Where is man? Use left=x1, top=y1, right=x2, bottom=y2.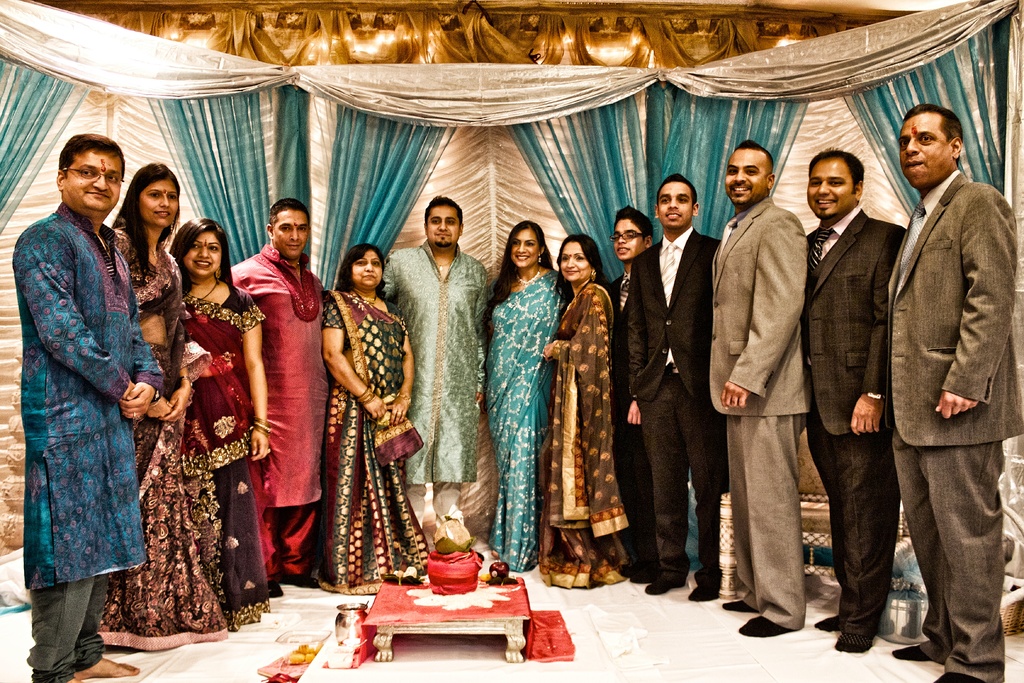
left=13, top=131, right=161, bottom=682.
